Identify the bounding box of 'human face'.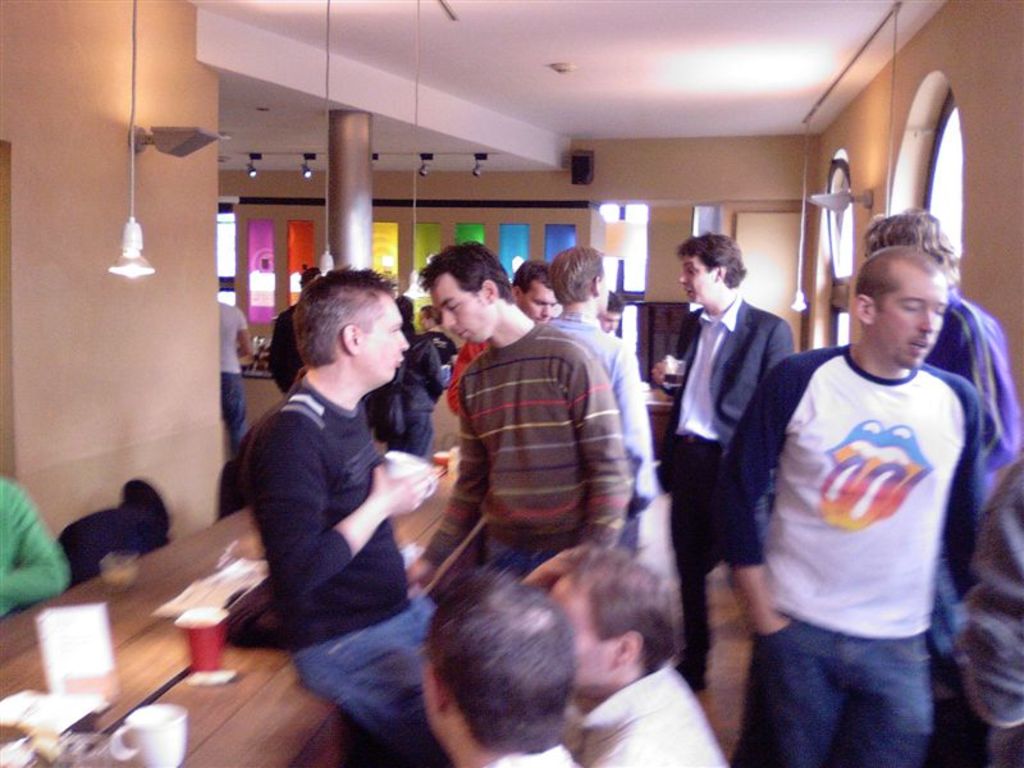
[433,269,483,340].
